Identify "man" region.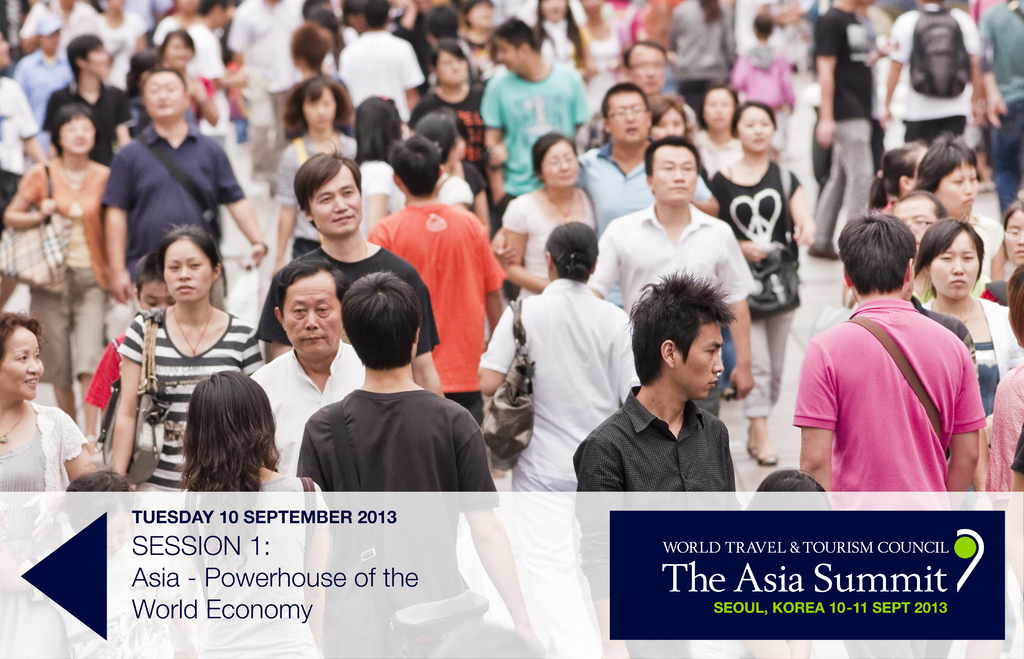
Region: 881:0:986:148.
